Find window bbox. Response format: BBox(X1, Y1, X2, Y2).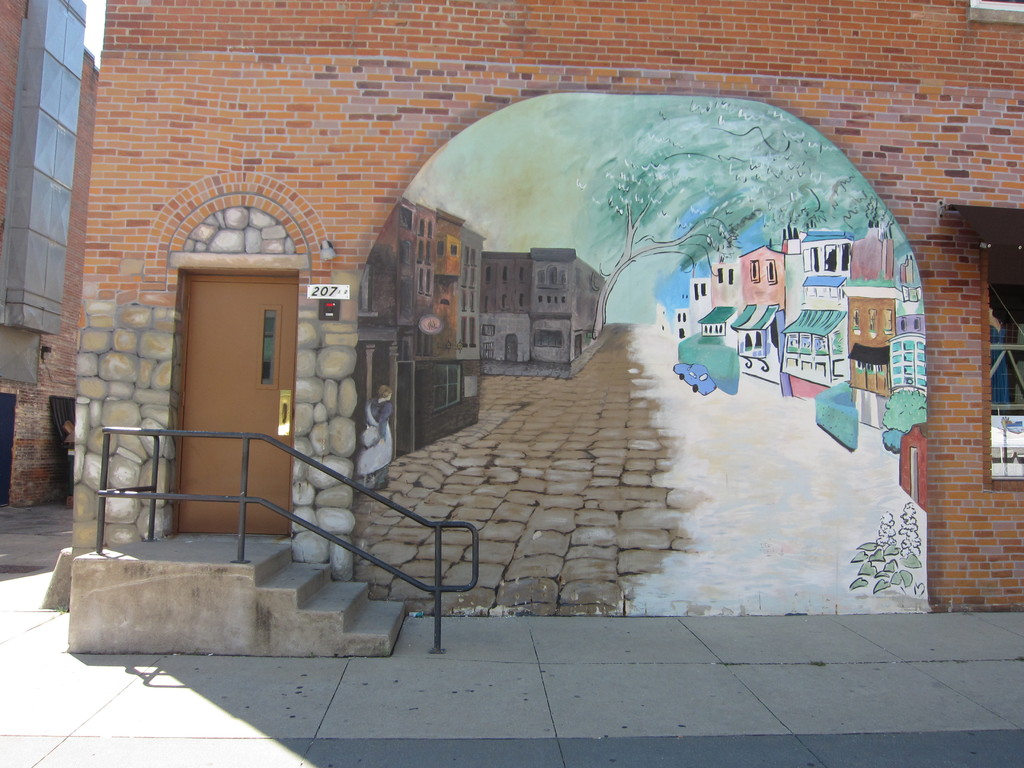
BBox(943, 203, 1023, 492).
